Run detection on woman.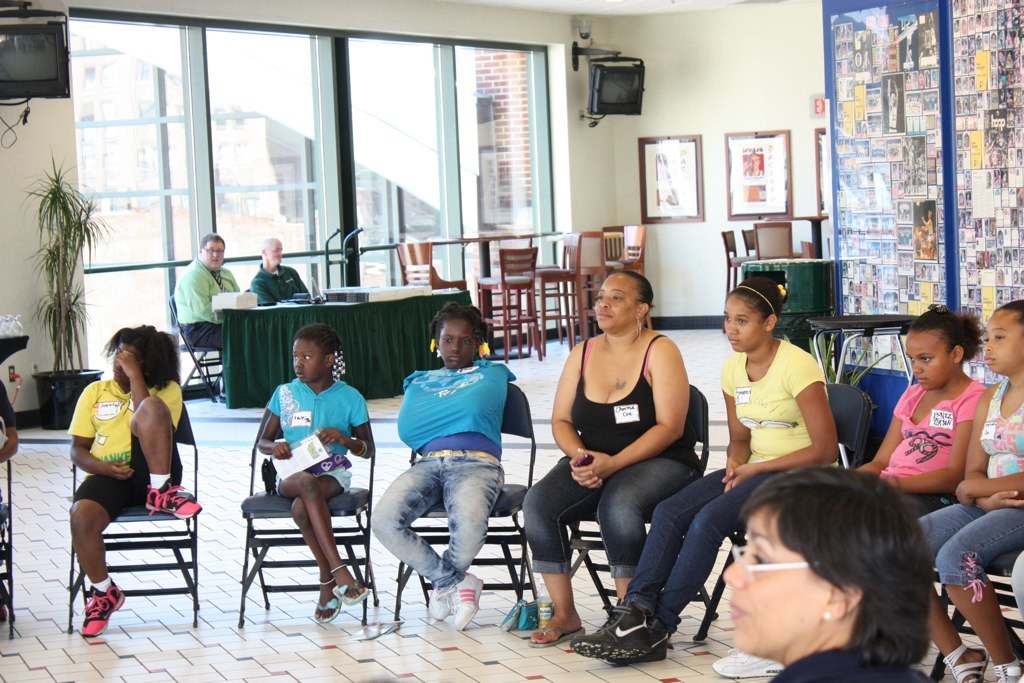
Result: locate(843, 301, 984, 519).
